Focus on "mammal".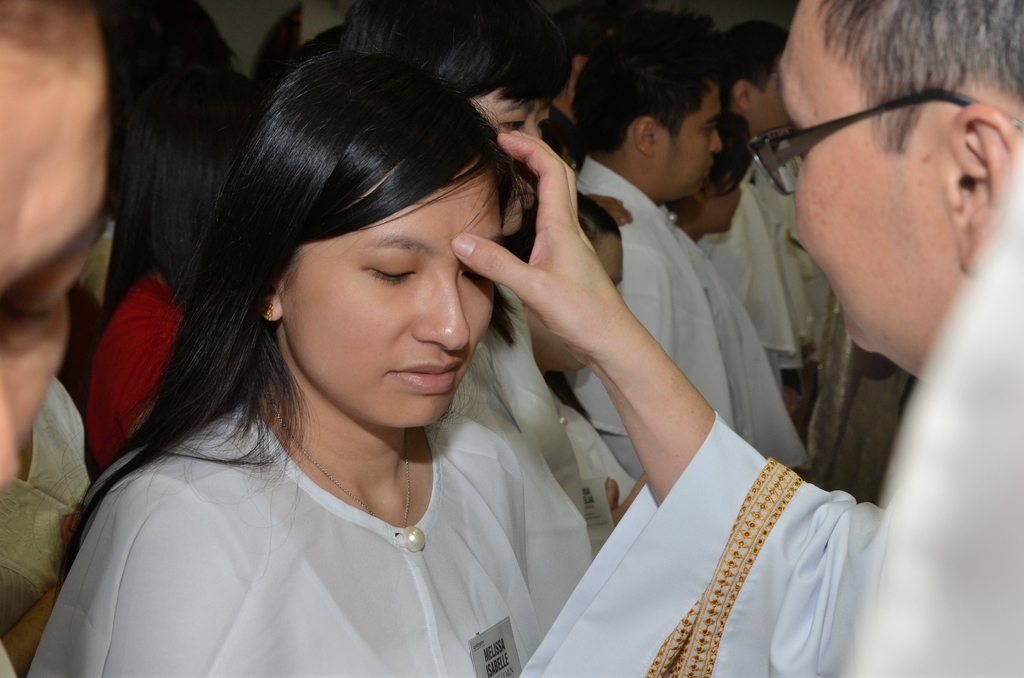
Focused at box(451, 0, 1023, 677).
